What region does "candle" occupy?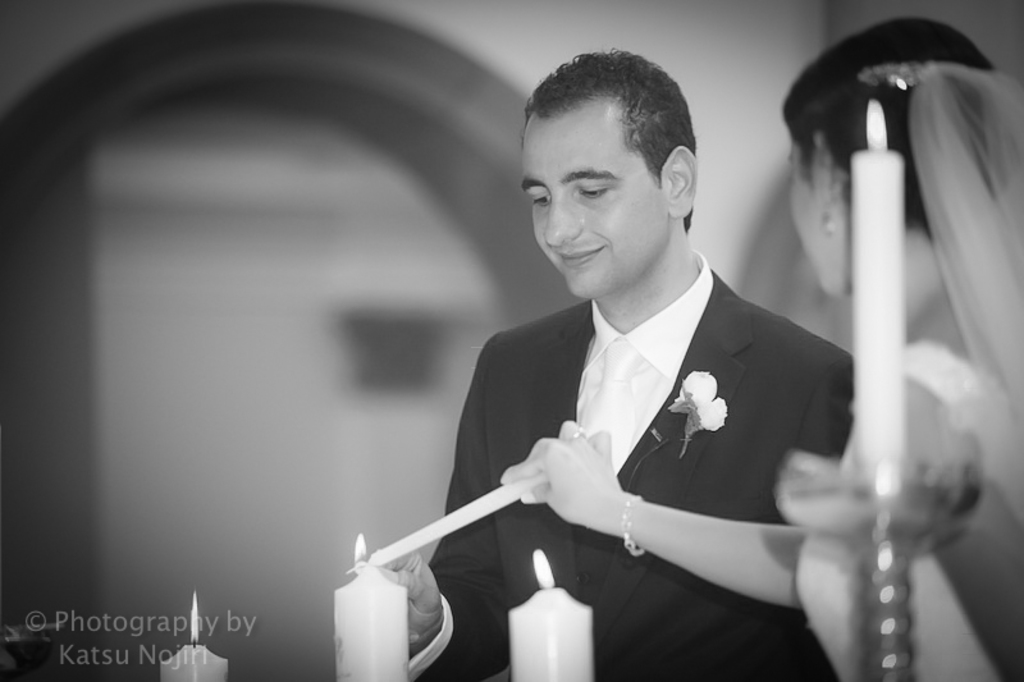
crop(335, 532, 404, 672).
